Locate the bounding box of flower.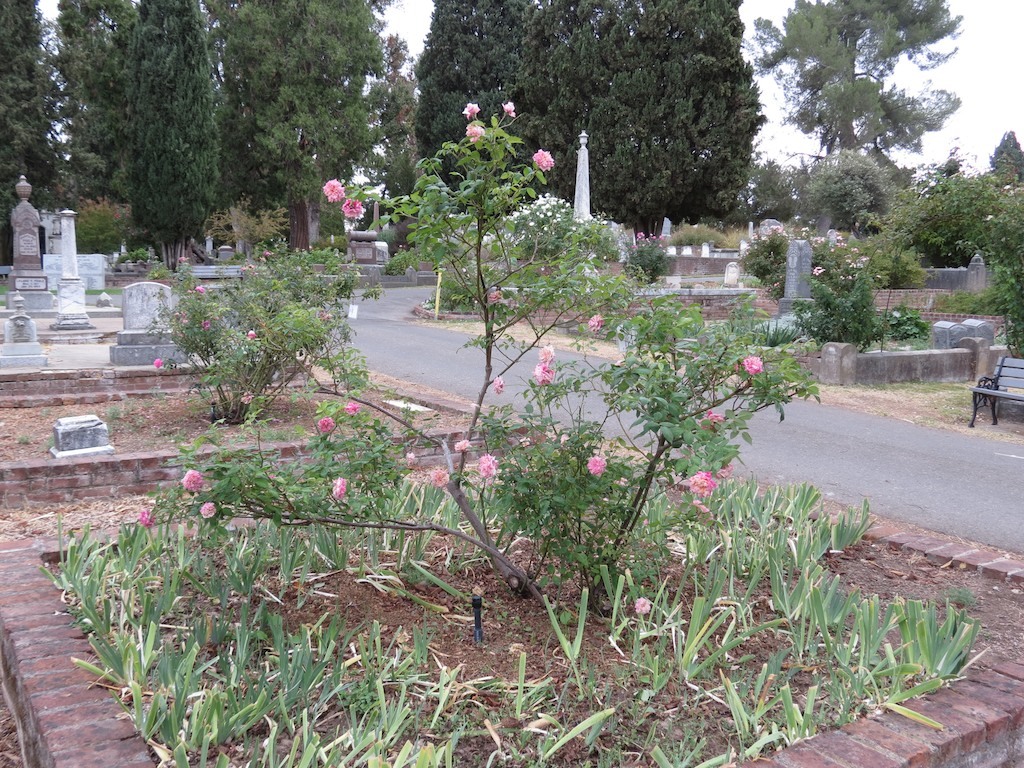
Bounding box: bbox(488, 288, 503, 303).
